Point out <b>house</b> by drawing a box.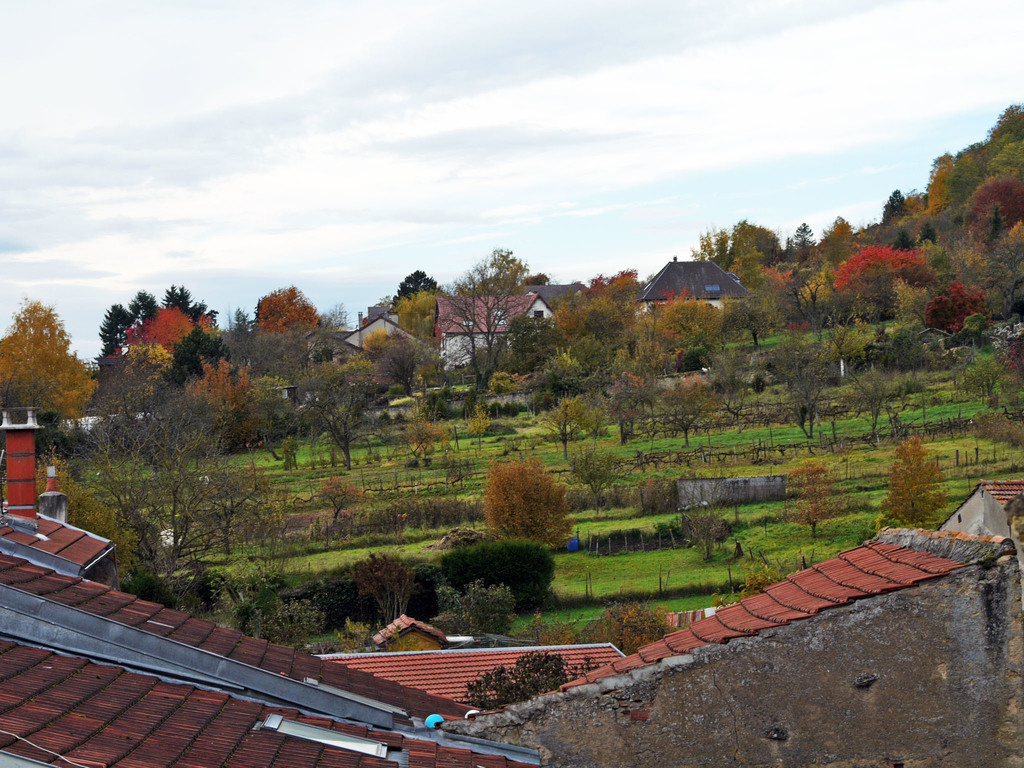
<bbox>0, 406, 1023, 767</bbox>.
